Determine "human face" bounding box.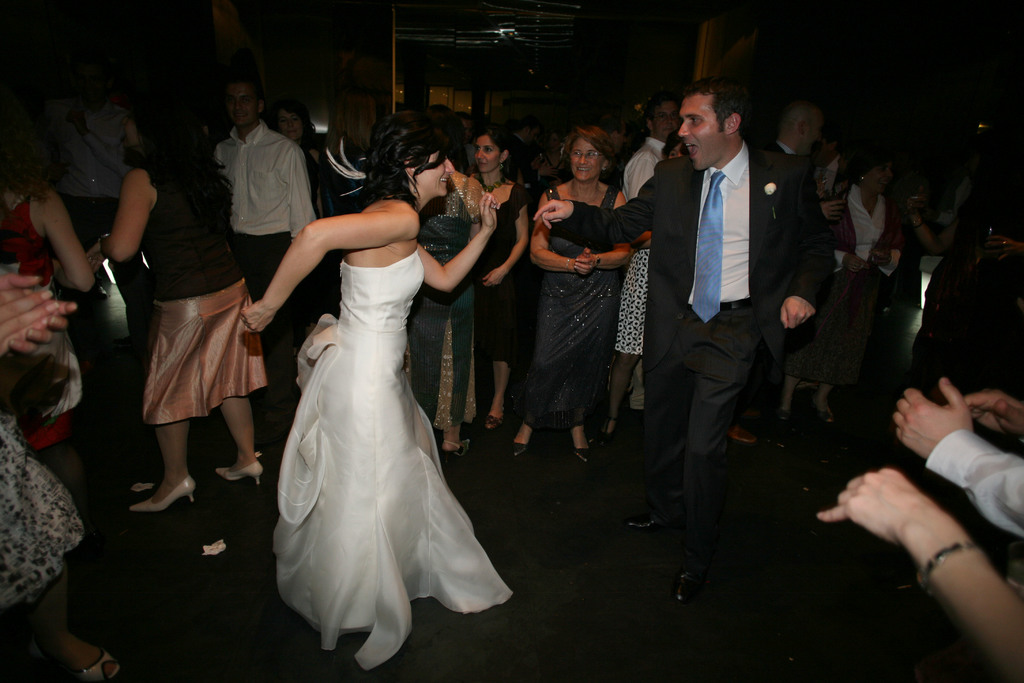
Determined: 276,110,310,142.
